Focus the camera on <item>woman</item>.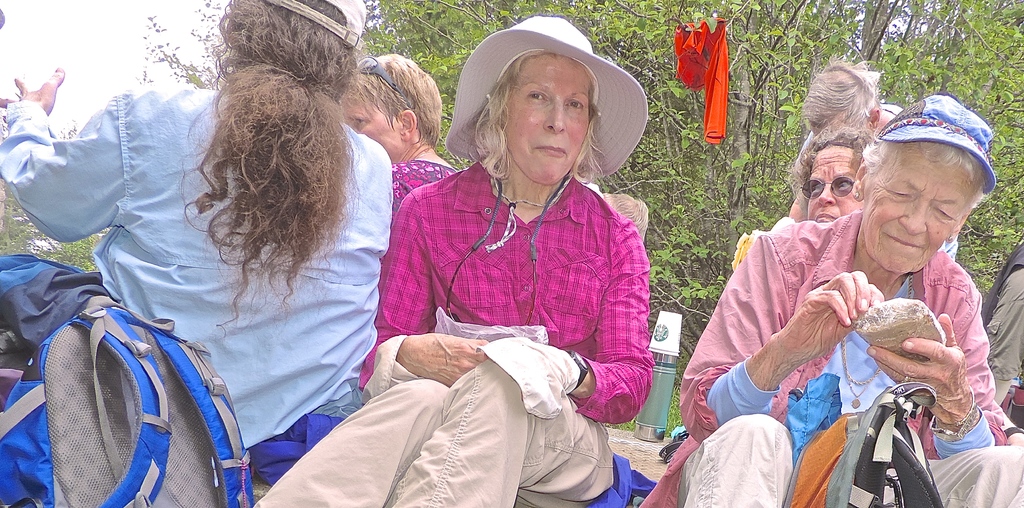
Focus region: region(781, 122, 875, 227).
